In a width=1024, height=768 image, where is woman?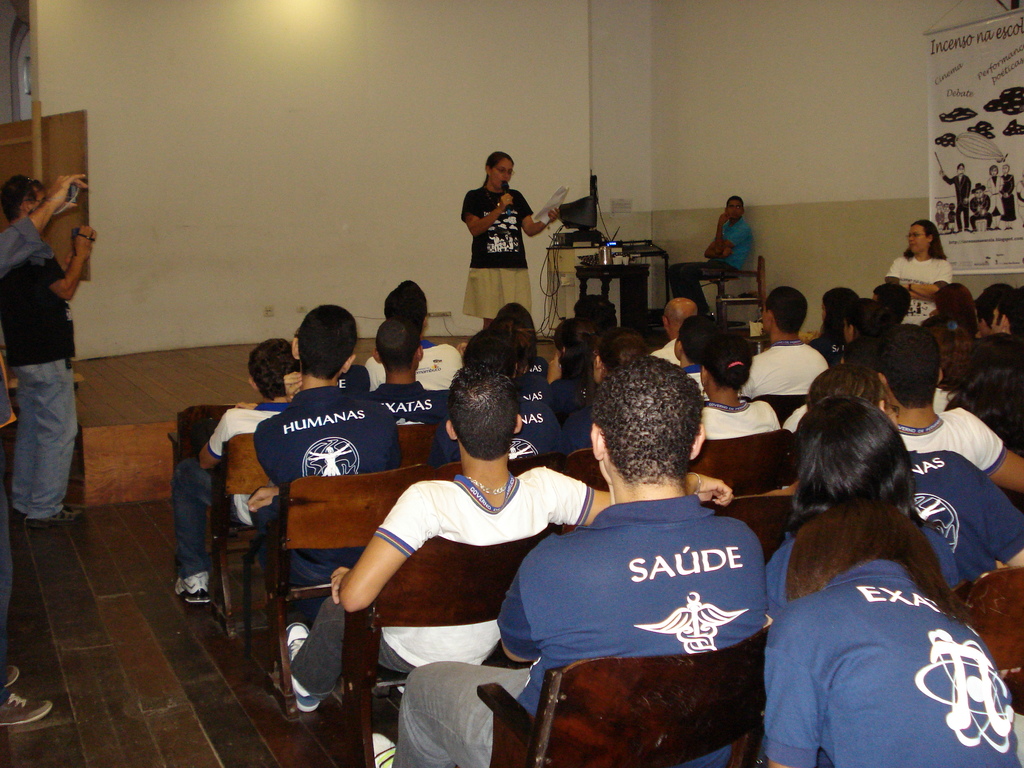
crop(698, 336, 785, 442).
